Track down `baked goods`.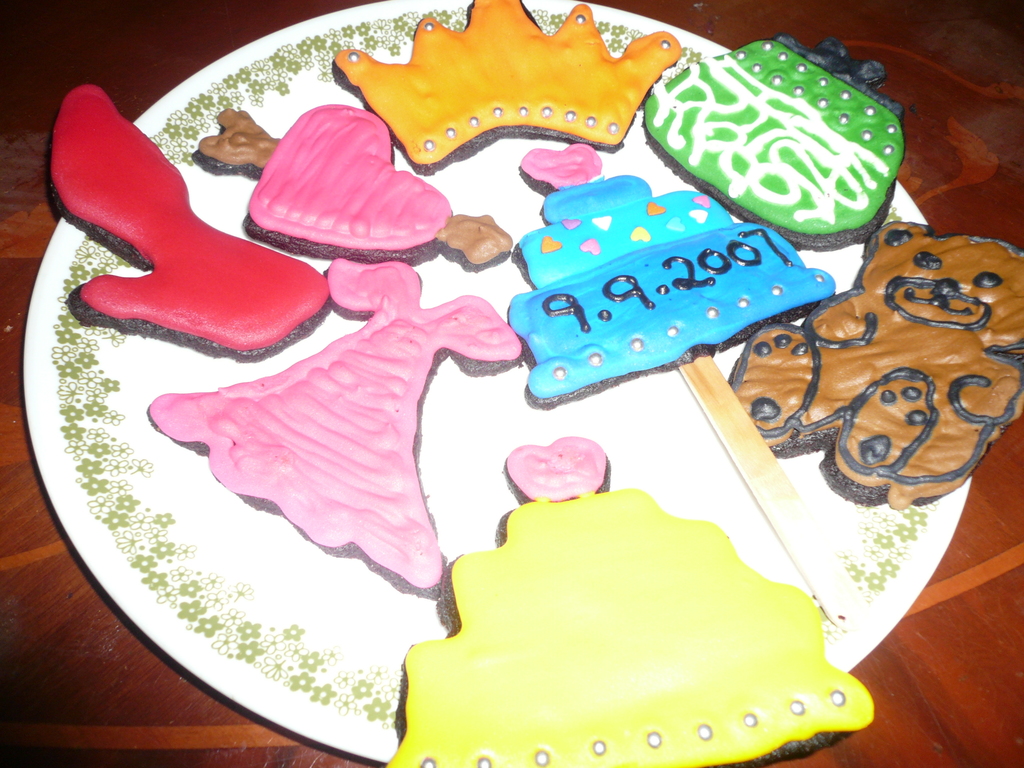
Tracked to 144, 253, 525, 595.
